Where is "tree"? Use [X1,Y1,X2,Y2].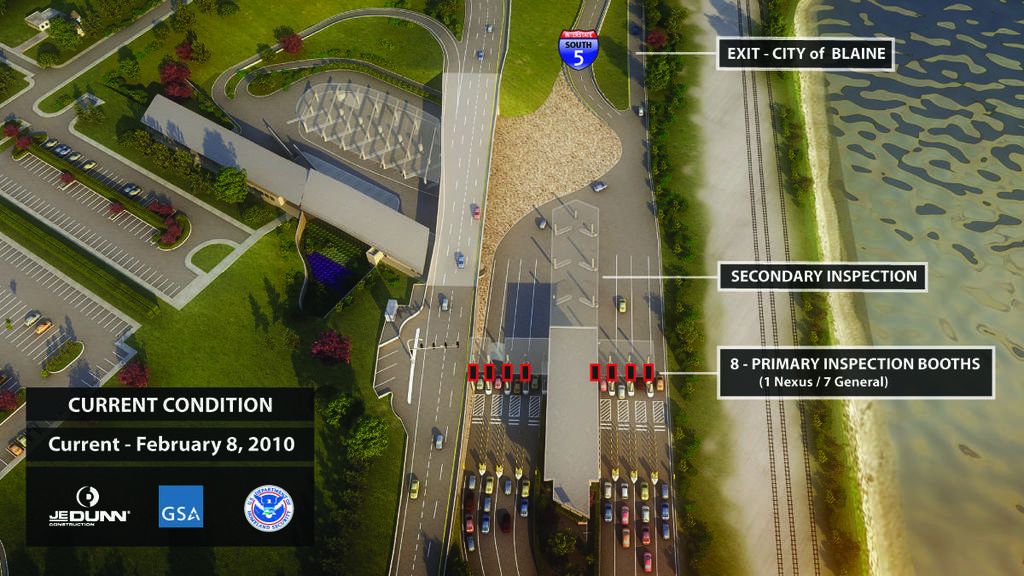
[154,203,160,208].
